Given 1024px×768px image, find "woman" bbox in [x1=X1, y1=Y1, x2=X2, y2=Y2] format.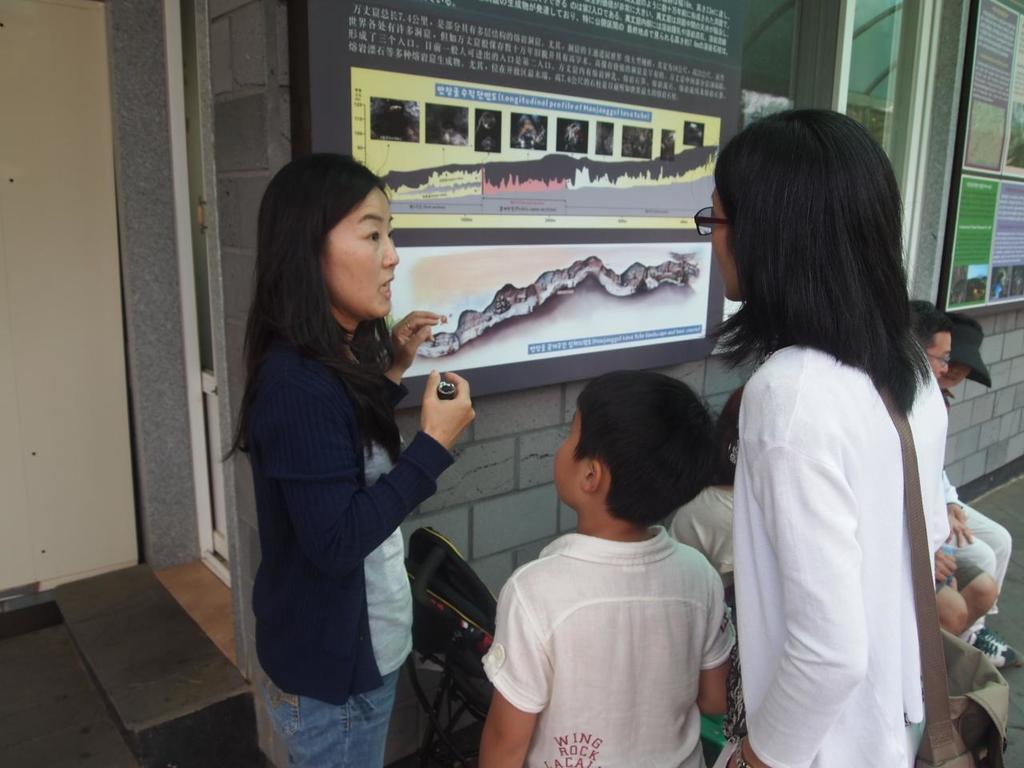
[x1=688, y1=110, x2=946, y2=767].
